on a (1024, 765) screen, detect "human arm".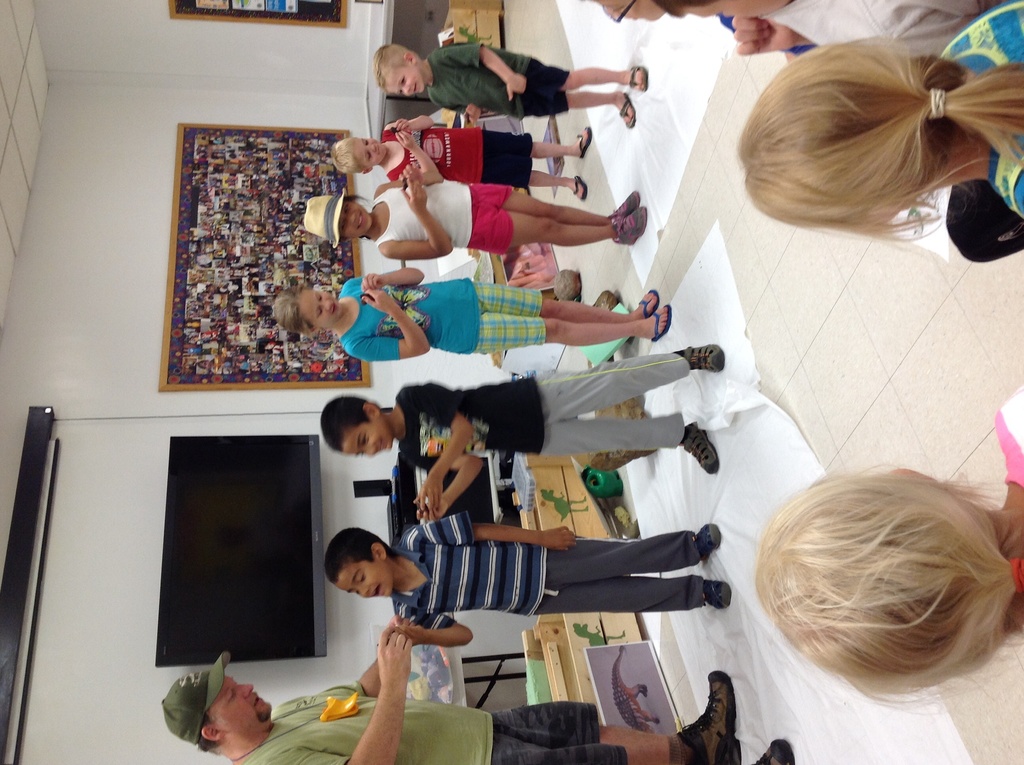
430,451,463,531.
